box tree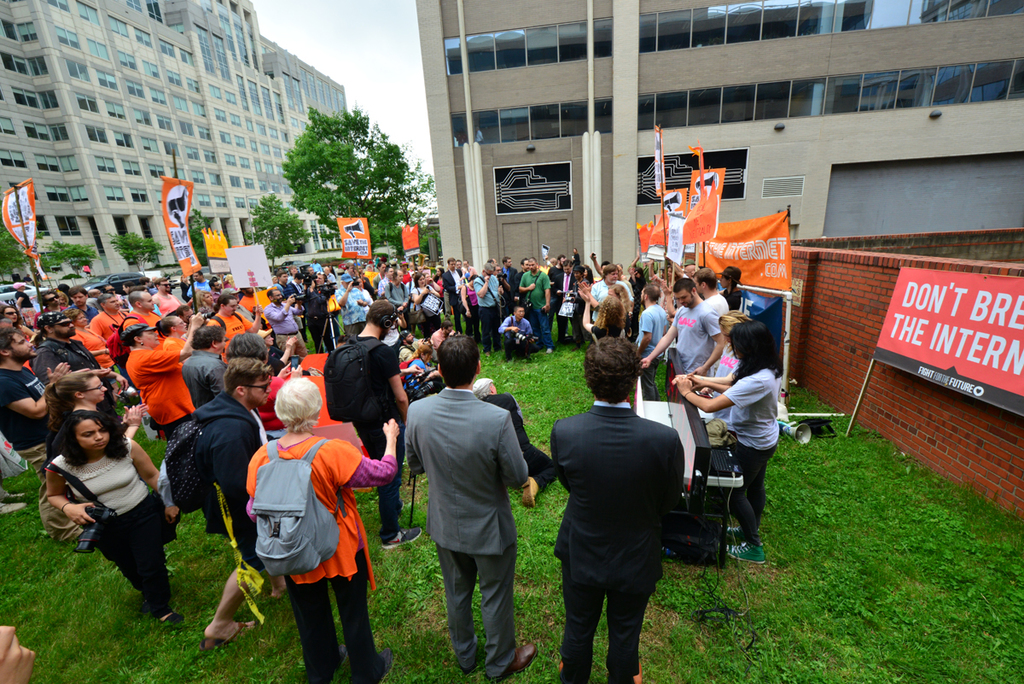
detection(0, 221, 41, 286)
